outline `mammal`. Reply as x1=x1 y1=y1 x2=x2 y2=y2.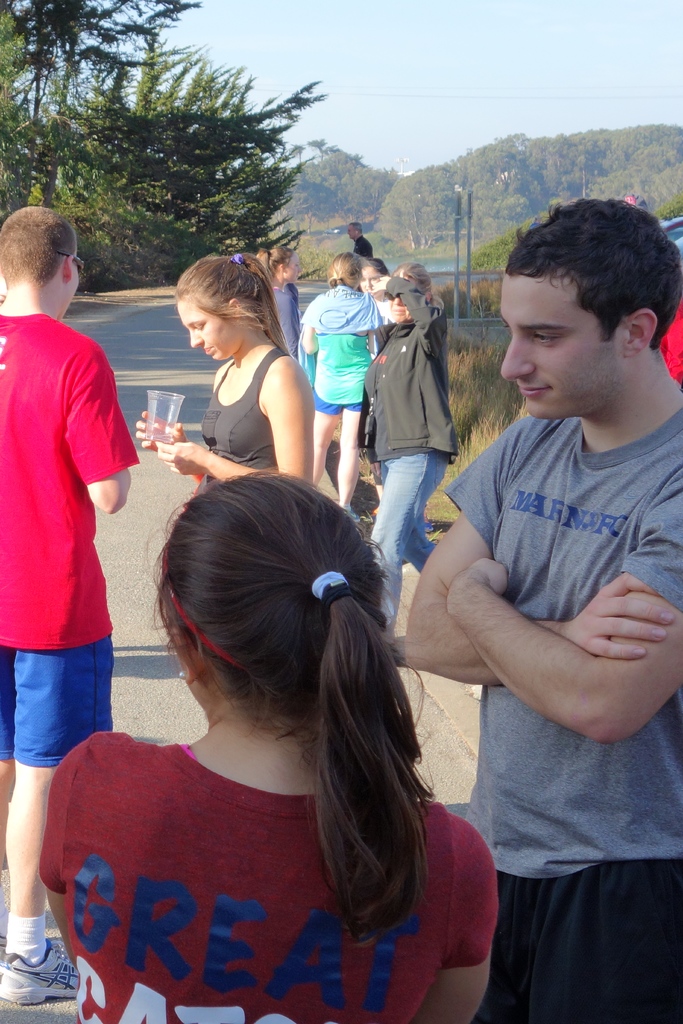
x1=402 y1=196 x2=682 y2=1023.
